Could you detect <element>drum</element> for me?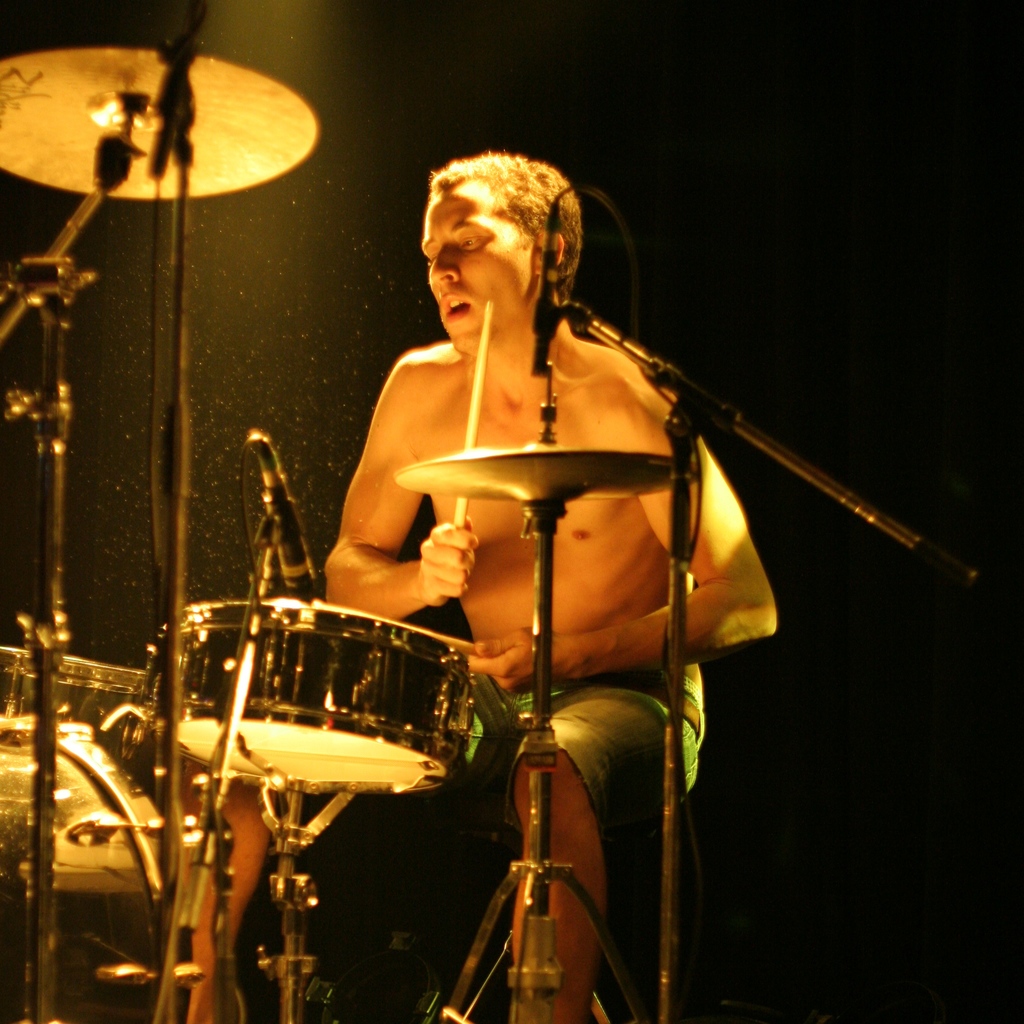
Detection result: locate(122, 596, 477, 799).
